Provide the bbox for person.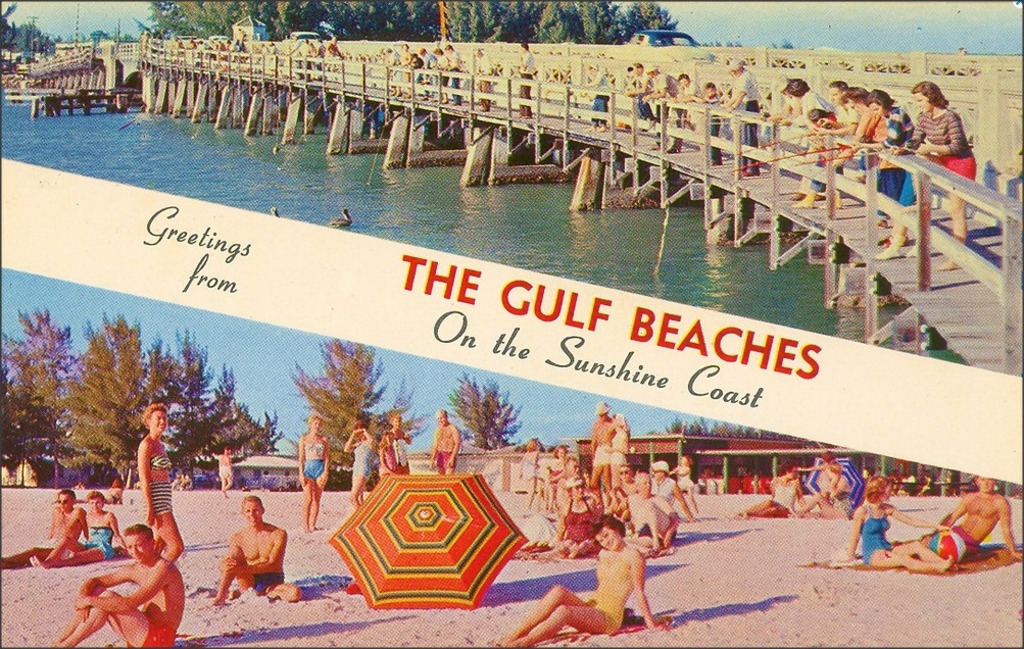
(473, 38, 493, 116).
